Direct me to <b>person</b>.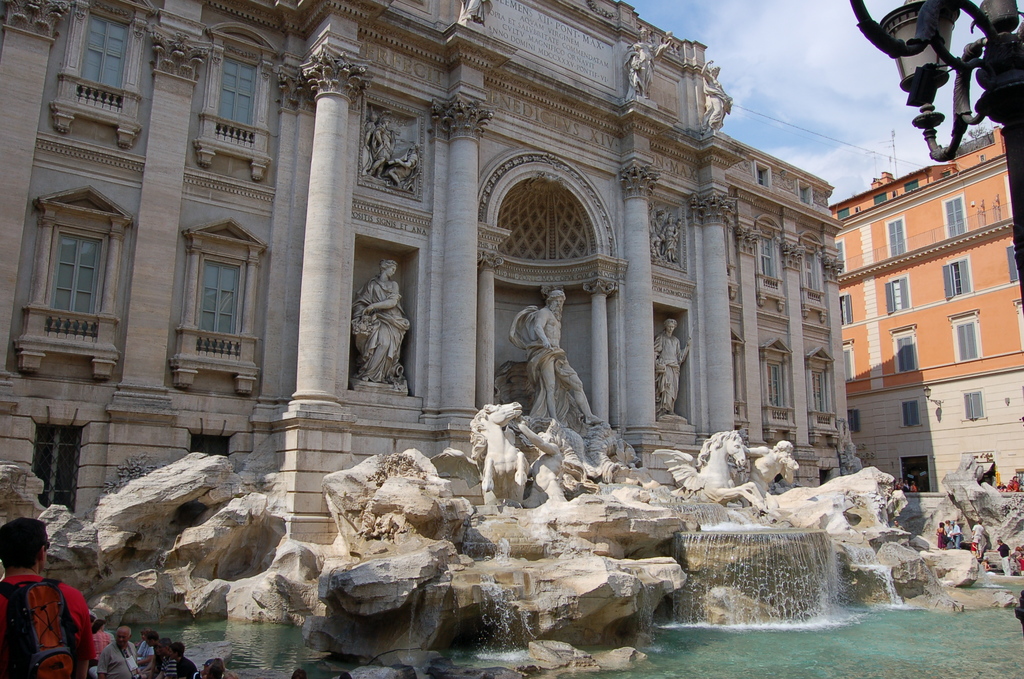
Direction: bbox(894, 477, 904, 489).
